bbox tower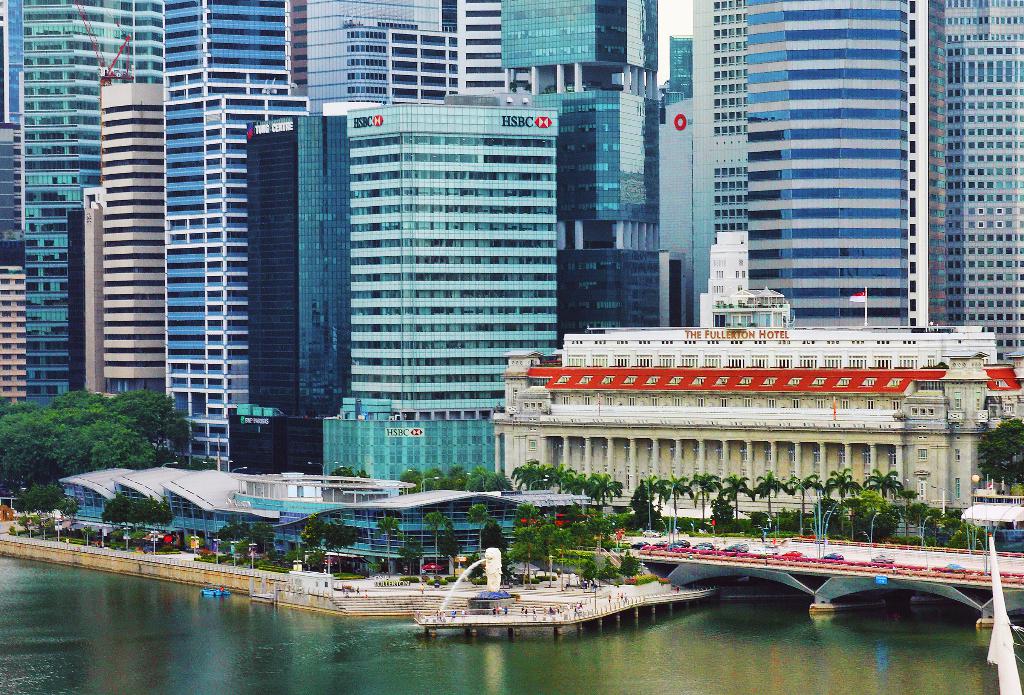
0, 0, 179, 415
